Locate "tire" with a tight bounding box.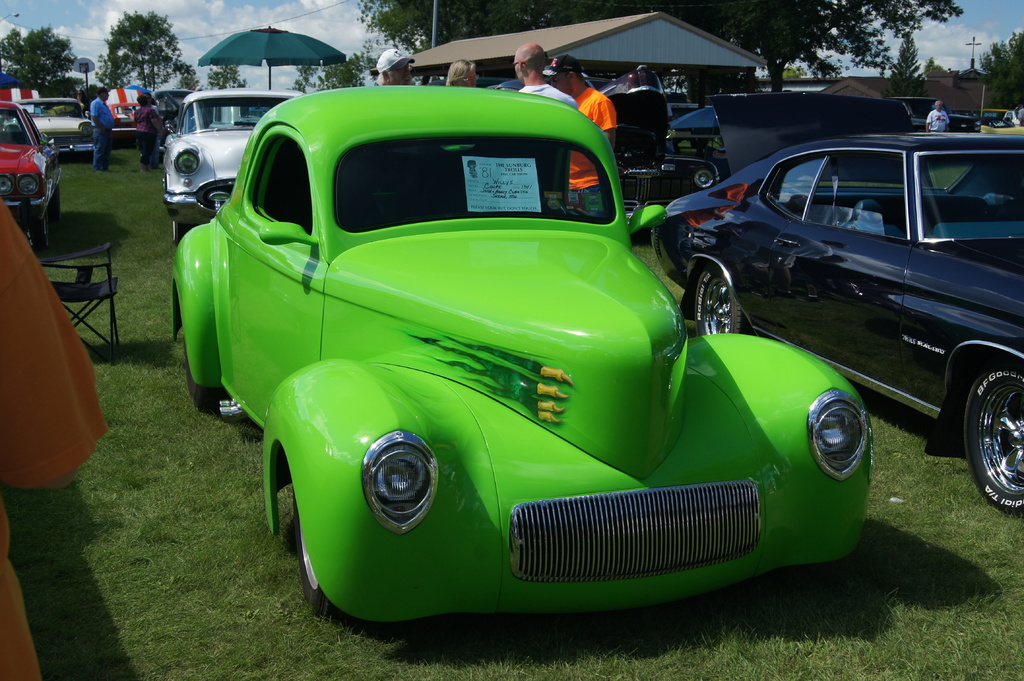
47:186:62:222.
